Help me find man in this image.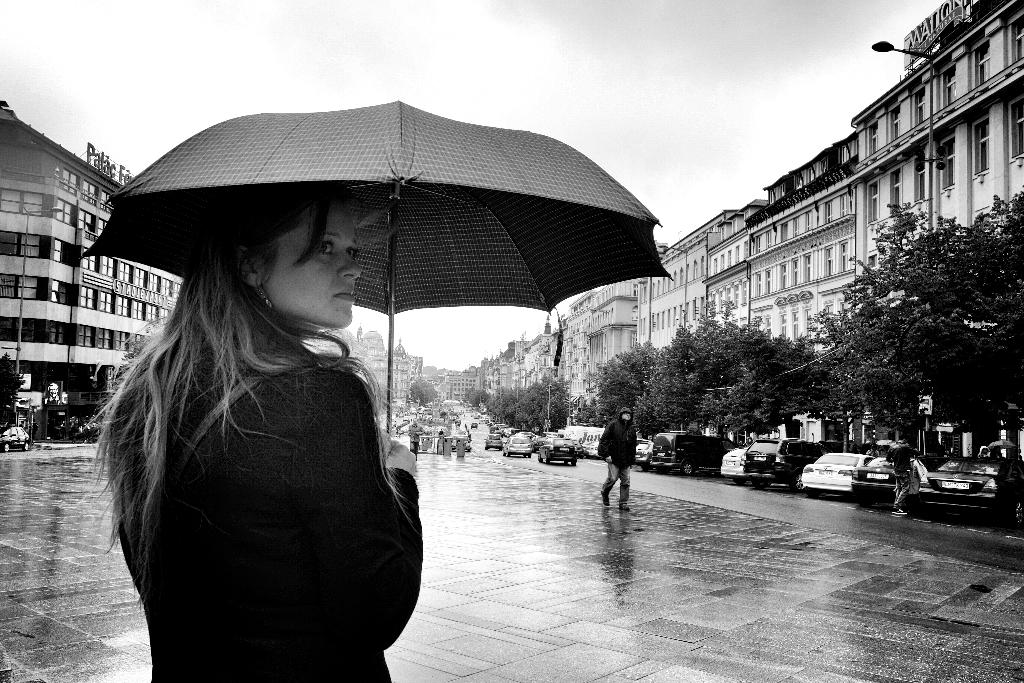
Found it: {"x1": 883, "y1": 434, "x2": 918, "y2": 520}.
